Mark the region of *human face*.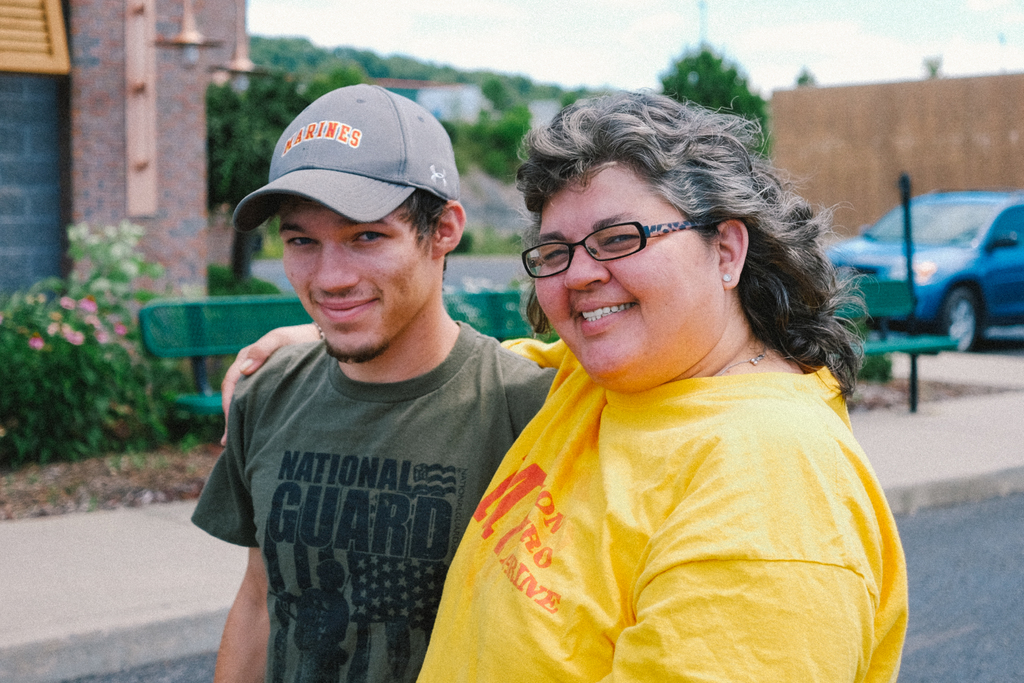
Region: 281/202/442/365.
